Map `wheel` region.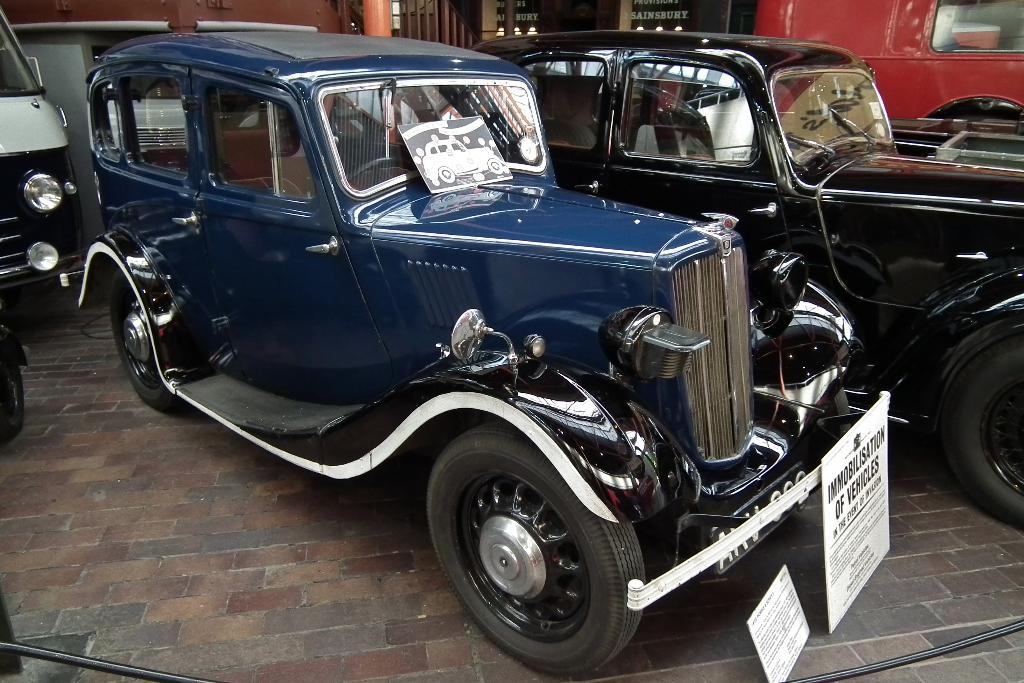
Mapped to detection(109, 270, 180, 409).
